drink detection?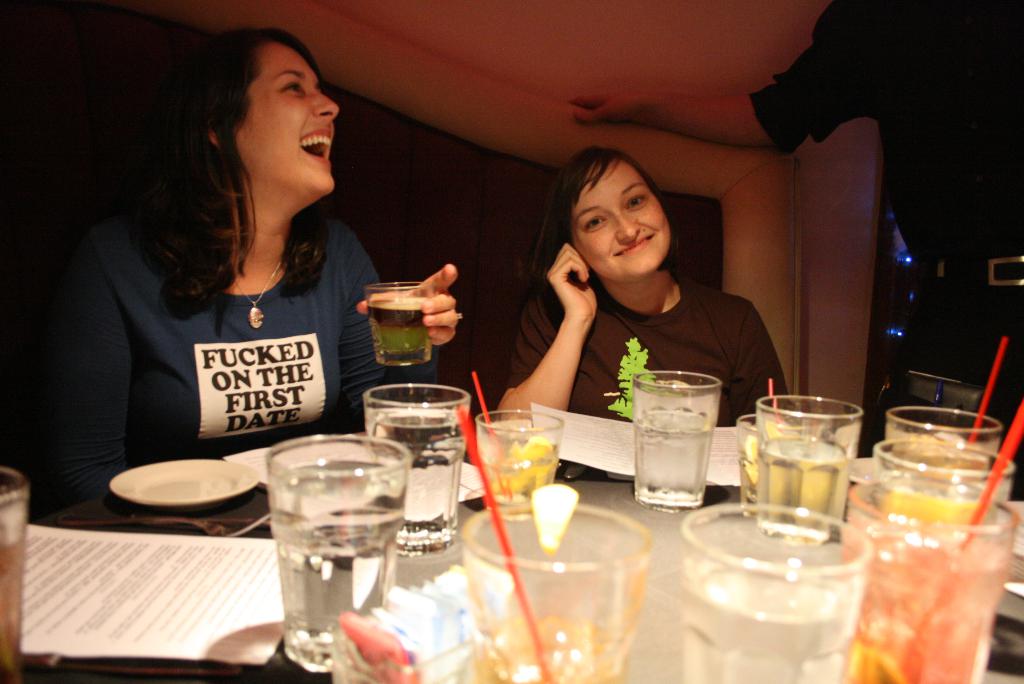
select_region(636, 364, 733, 512)
